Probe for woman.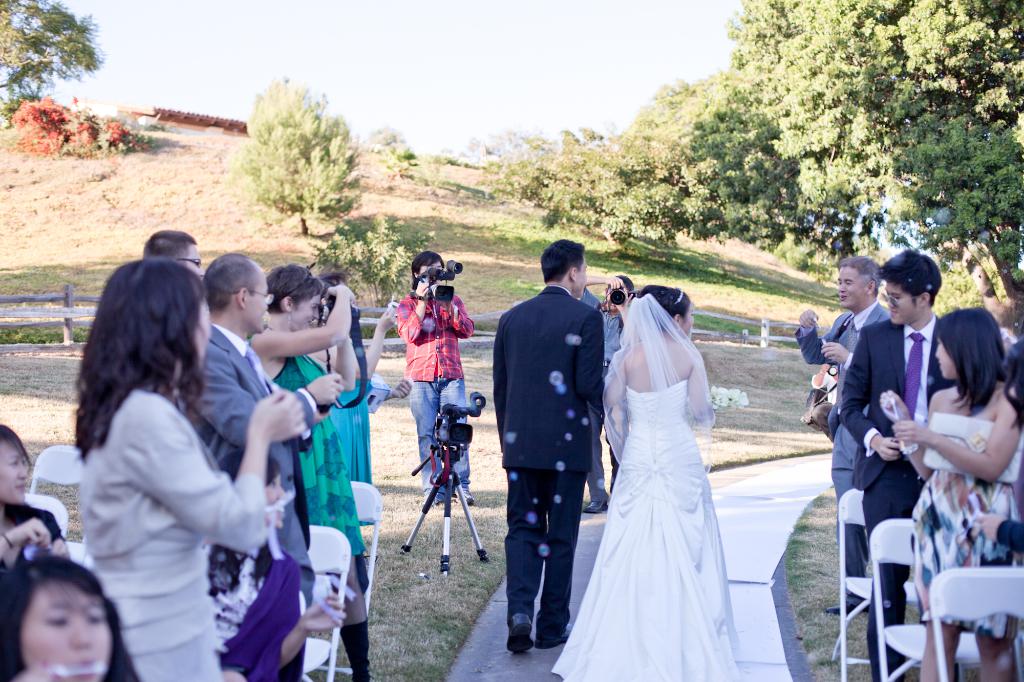
Probe result: 0,424,70,569.
